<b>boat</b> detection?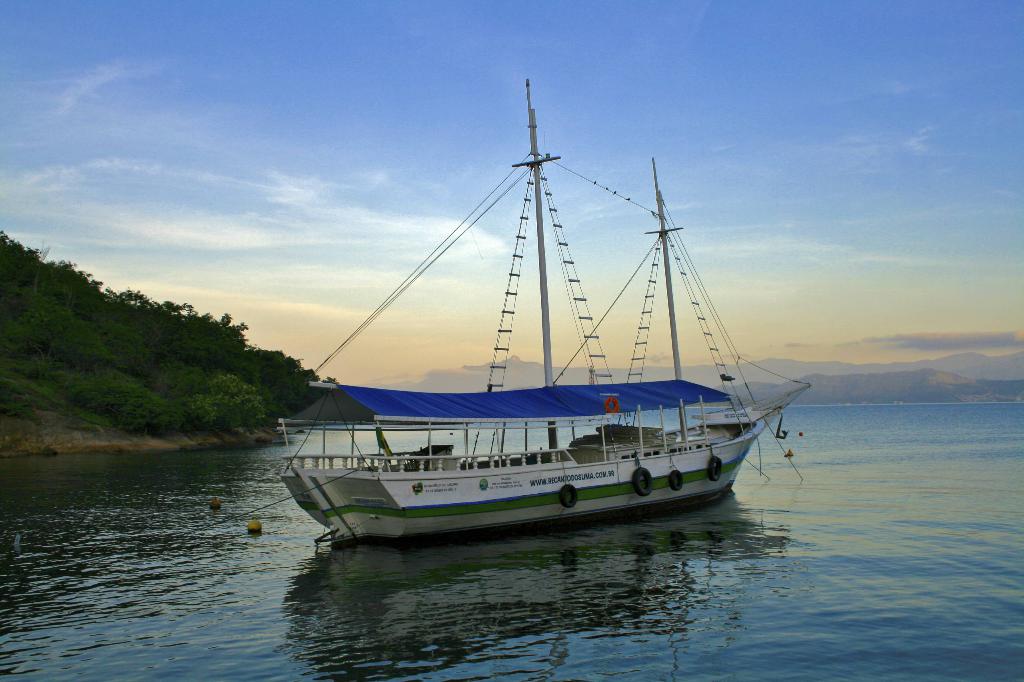
x1=278 y1=75 x2=810 y2=557
